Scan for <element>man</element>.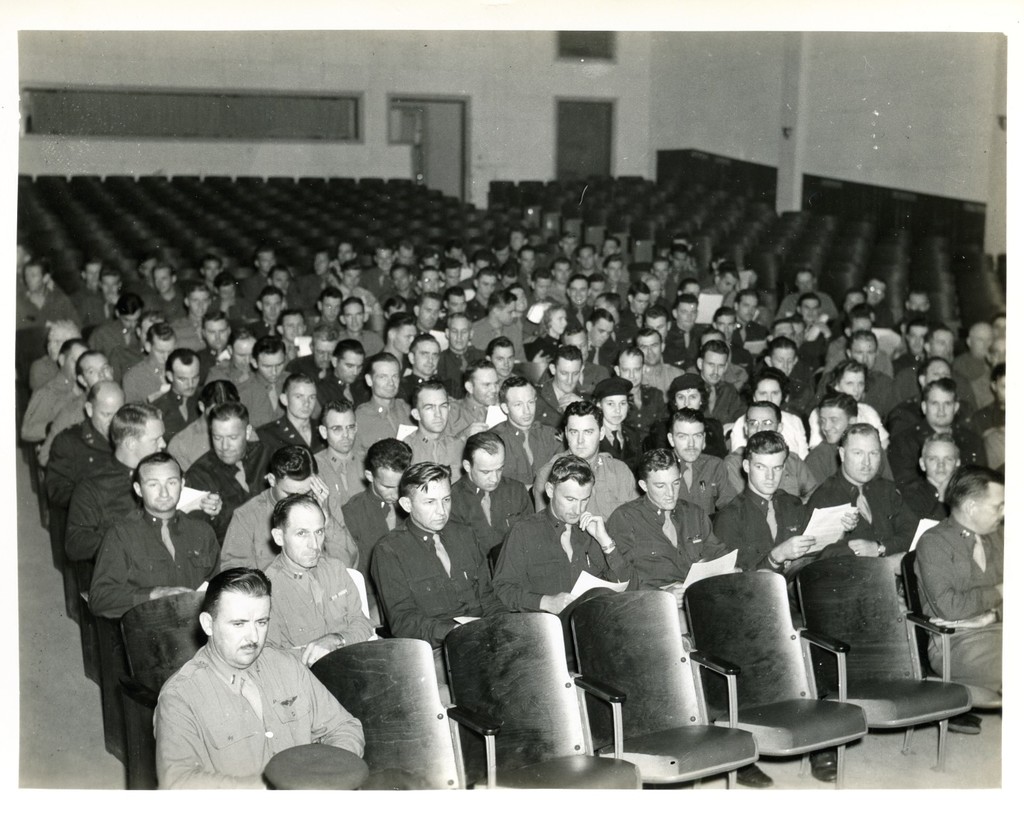
Scan result: Rect(492, 241, 510, 261).
